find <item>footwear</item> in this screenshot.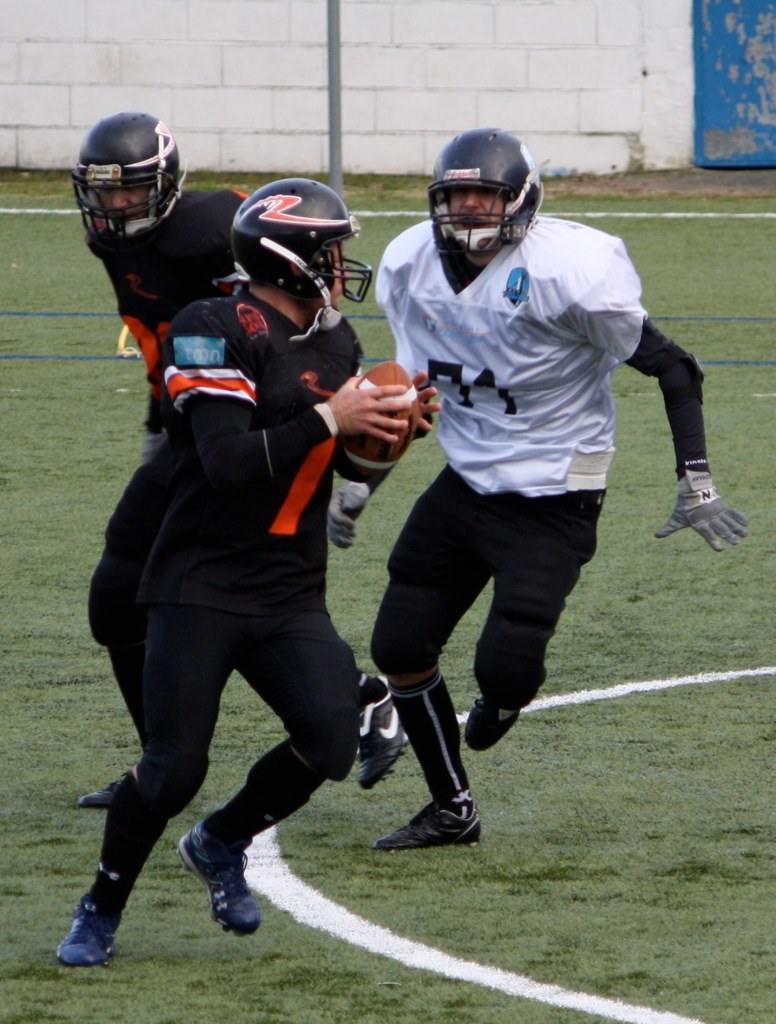
The bounding box for <item>footwear</item> is [173,810,269,954].
